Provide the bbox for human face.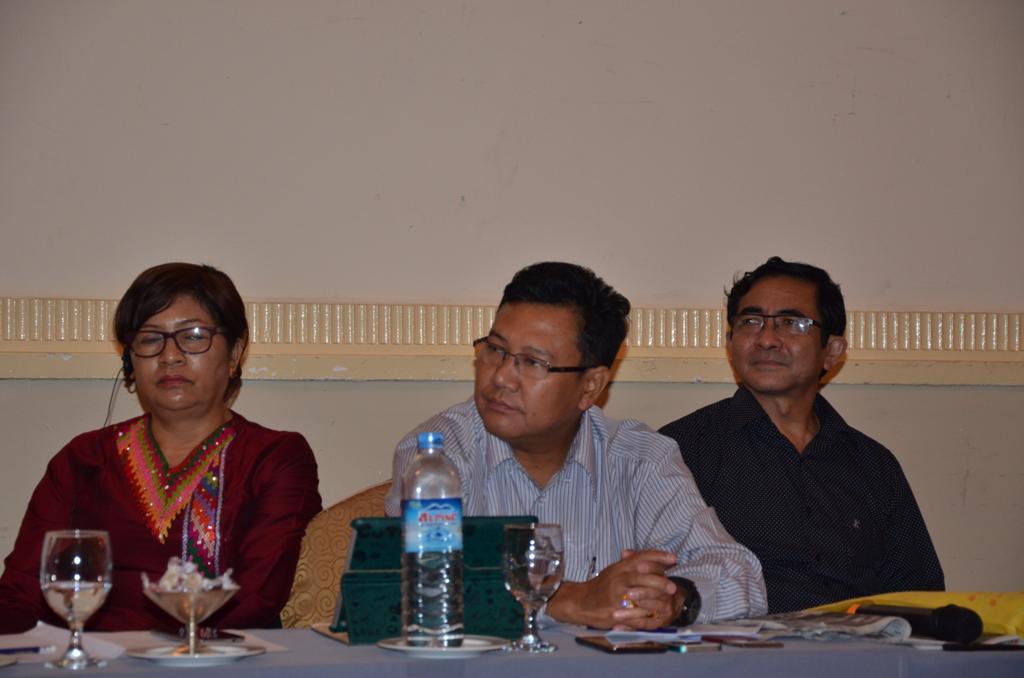
<region>474, 298, 582, 437</region>.
